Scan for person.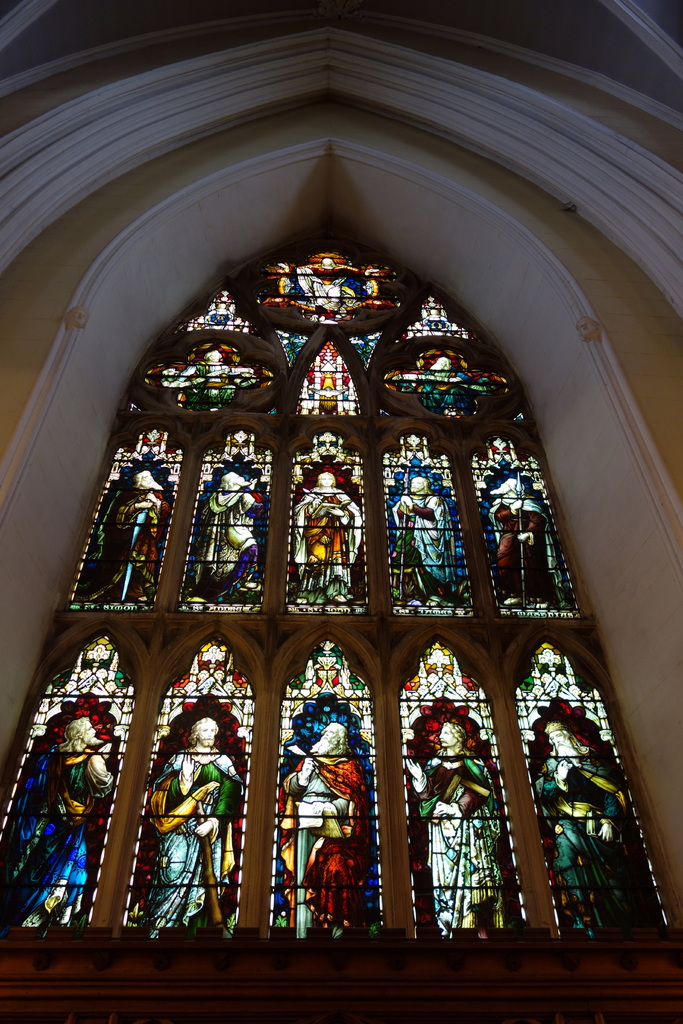
Scan result: 0:708:122:925.
